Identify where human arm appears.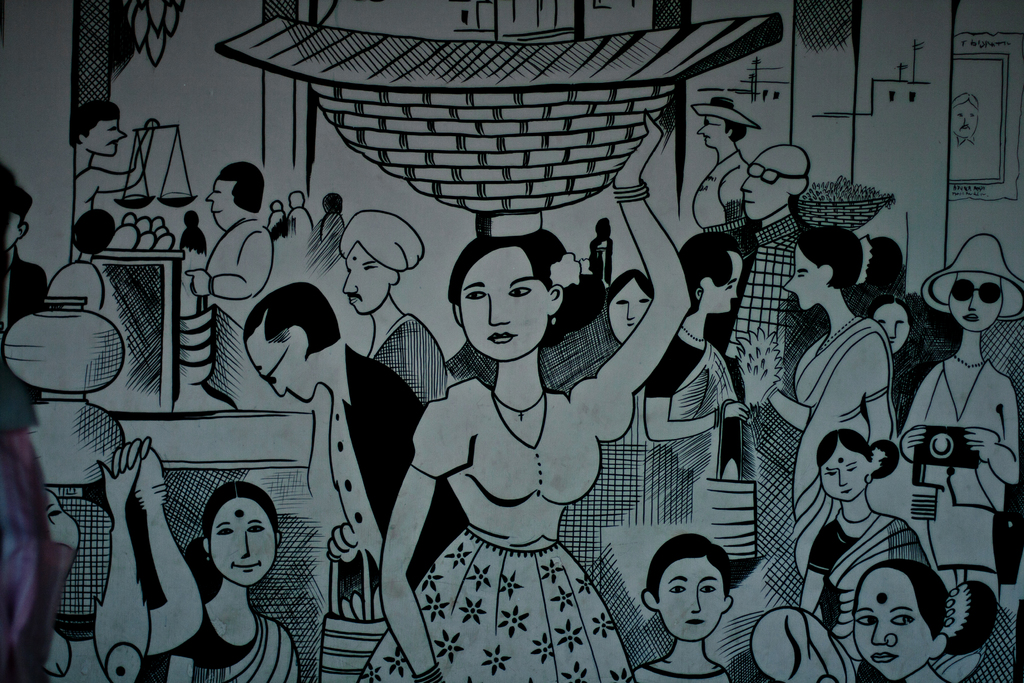
Appears at rect(966, 393, 1023, 481).
